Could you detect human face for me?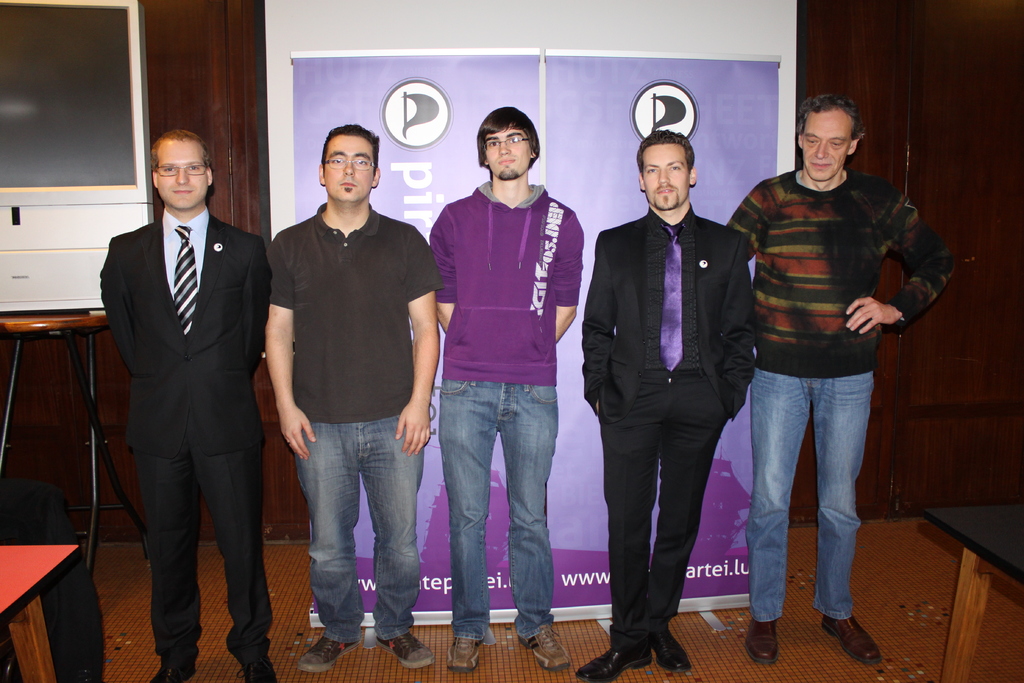
Detection result: bbox=(799, 106, 849, 179).
